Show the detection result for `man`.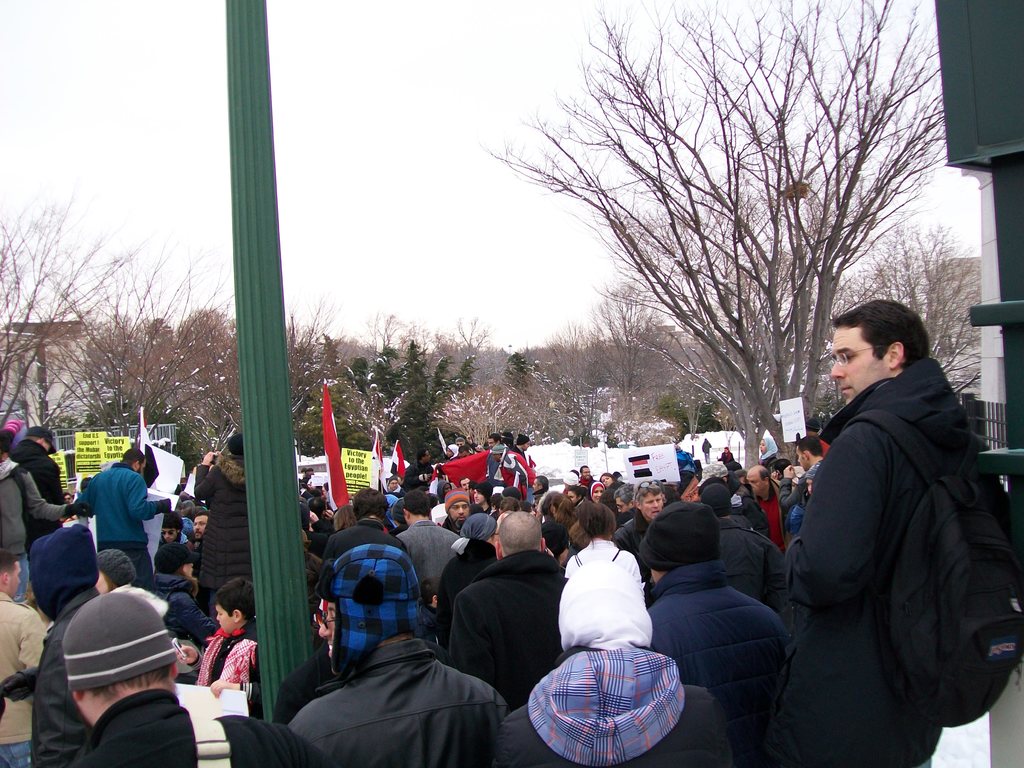
Rect(450, 508, 568, 710).
